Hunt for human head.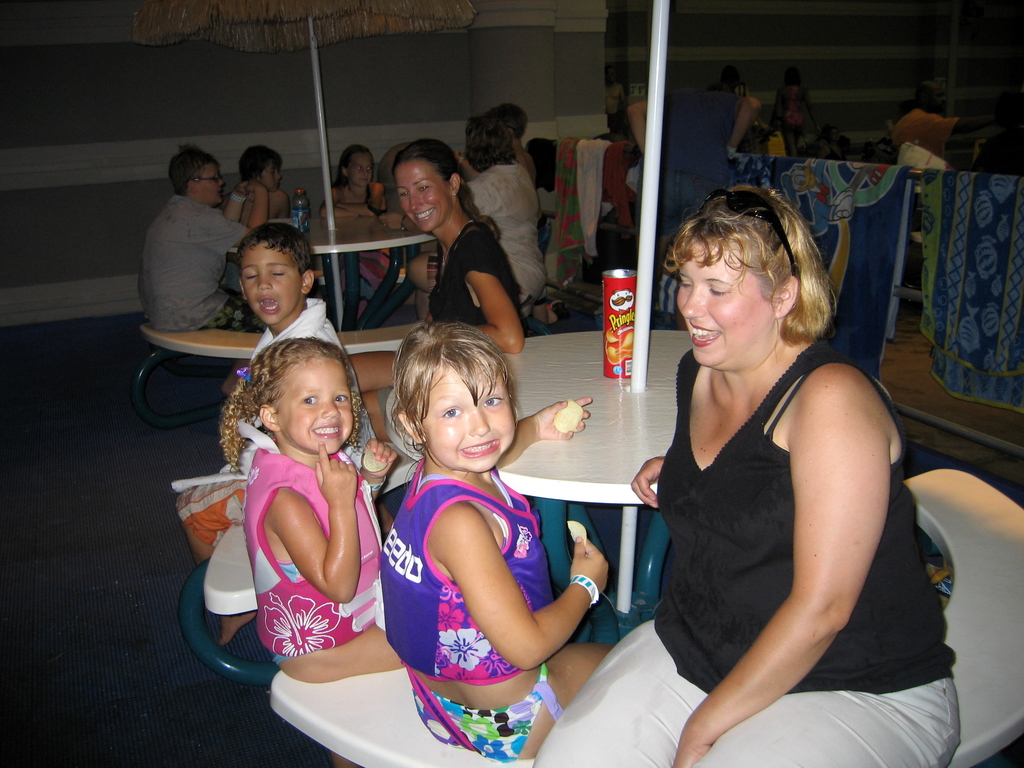
Hunted down at x1=933, y1=63, x2=950, y2=88.
